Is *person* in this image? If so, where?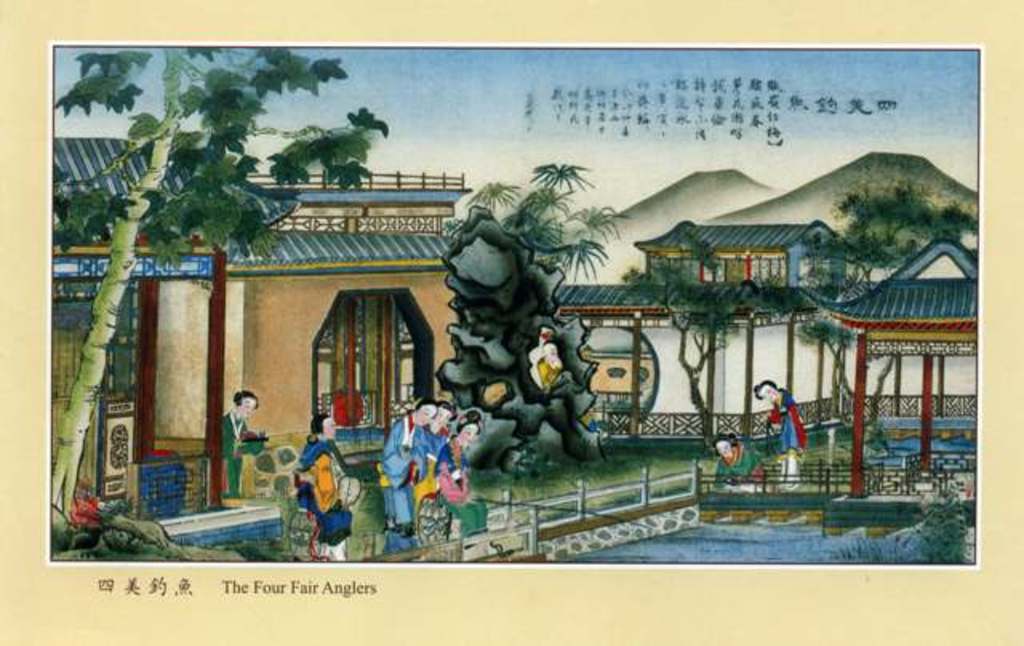
Yes, at rect(381, 400, 426, 536).
